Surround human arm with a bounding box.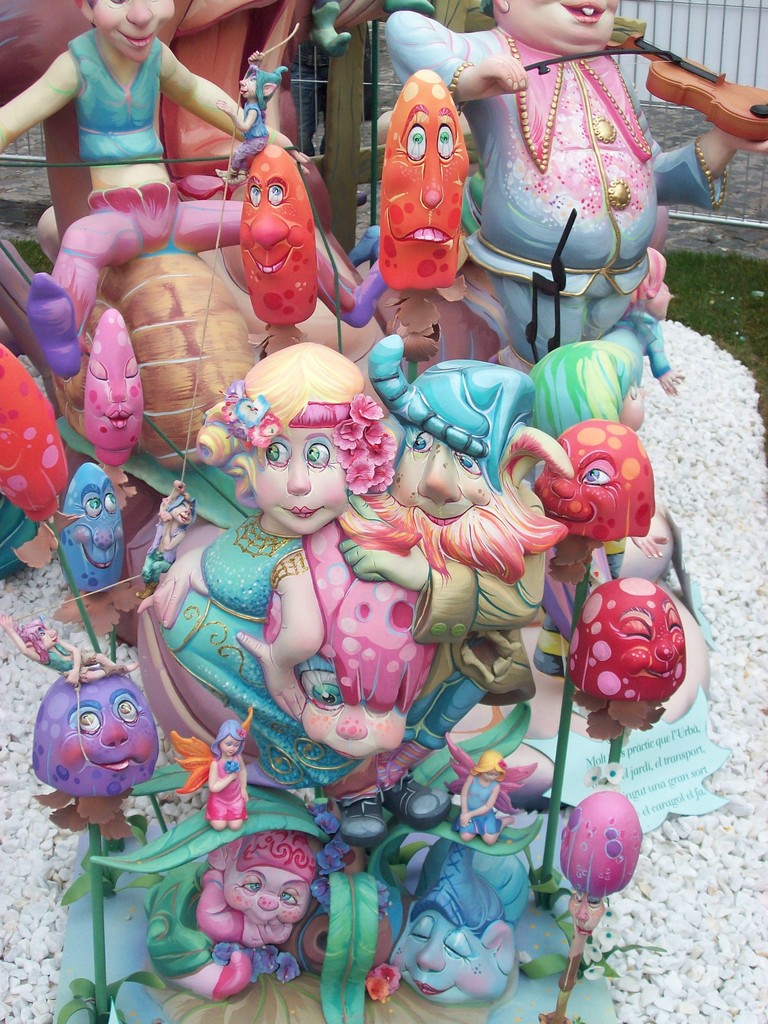
[641, 312, 686, 397].
